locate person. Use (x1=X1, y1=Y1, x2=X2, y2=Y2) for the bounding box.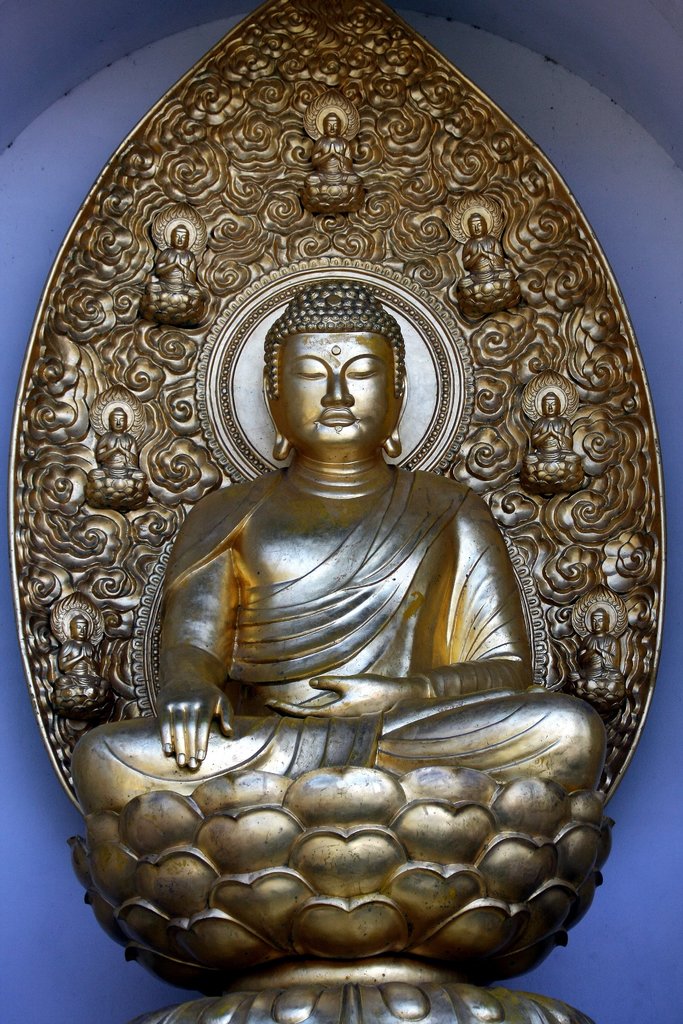
(x1=311, y1=111, x2=363, y2=185).
